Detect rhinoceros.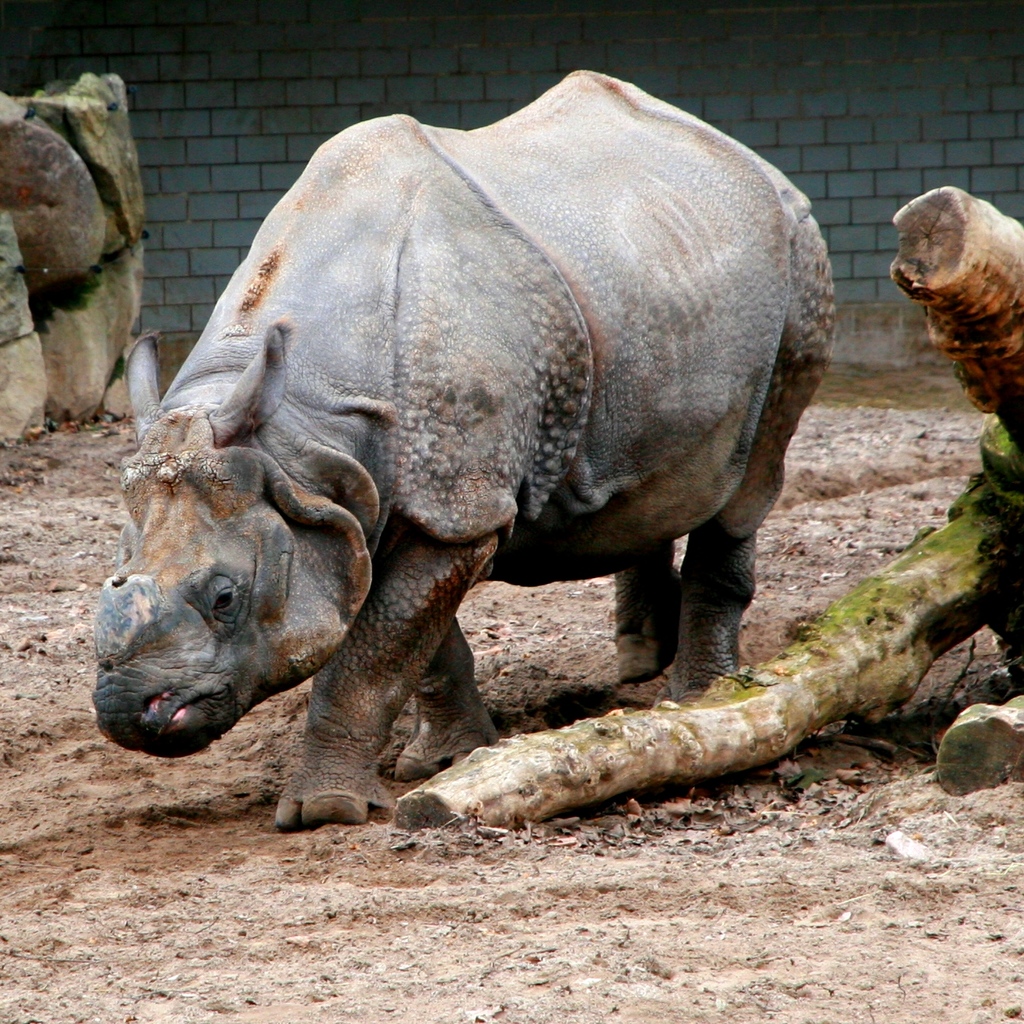
Detected at box(77, 65, 846, 845).
